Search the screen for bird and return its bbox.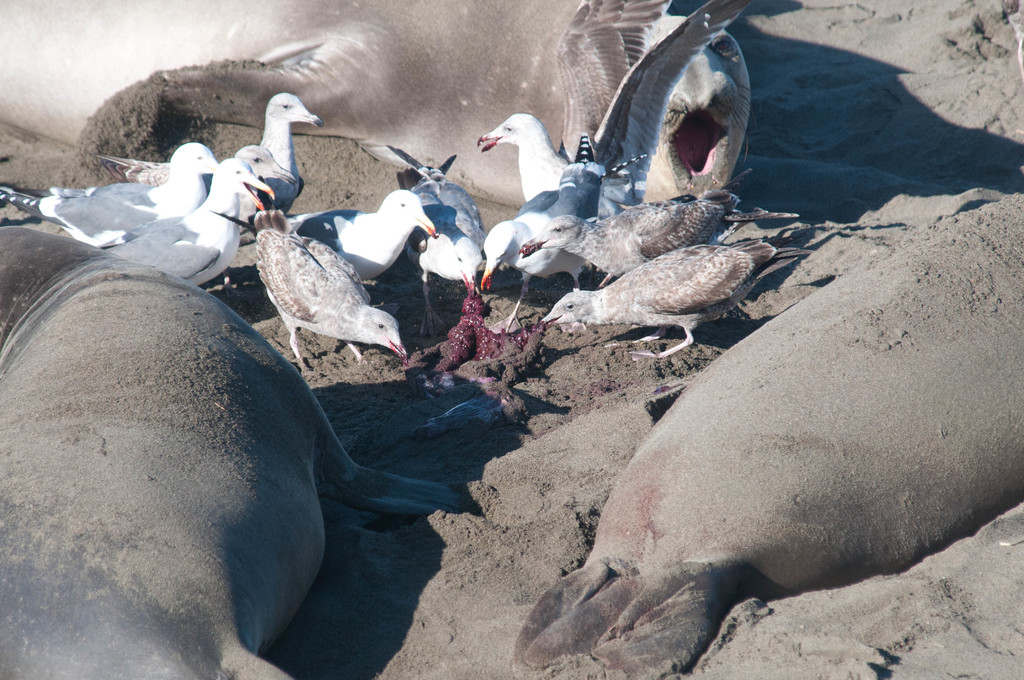
Found: detection(393, 154, 499, 341).
